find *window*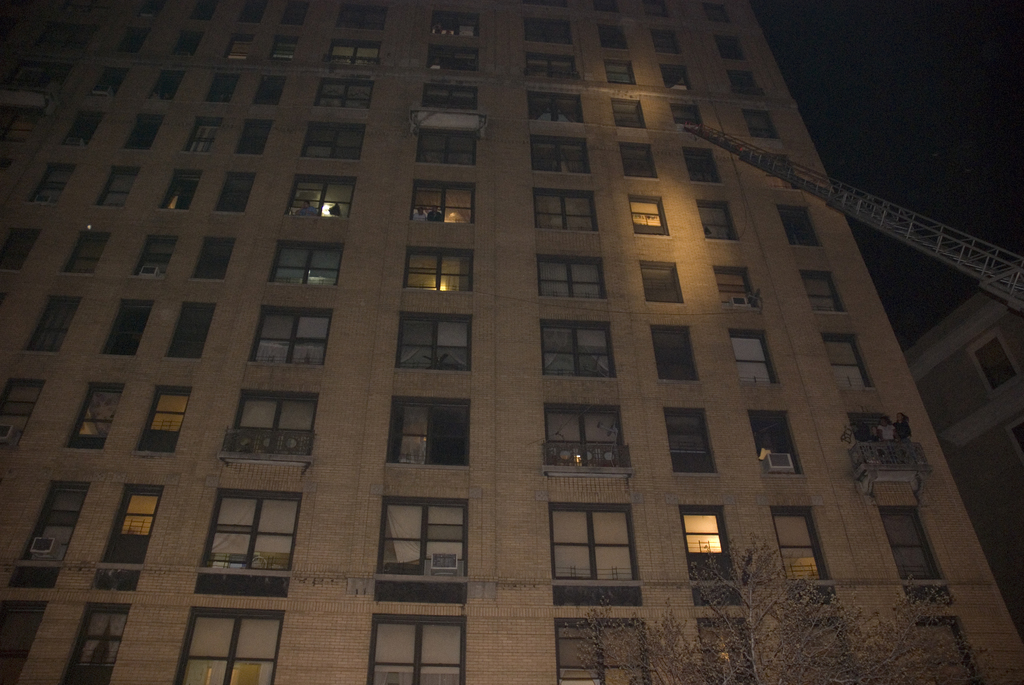
crop(122, 116, 155, 154)
